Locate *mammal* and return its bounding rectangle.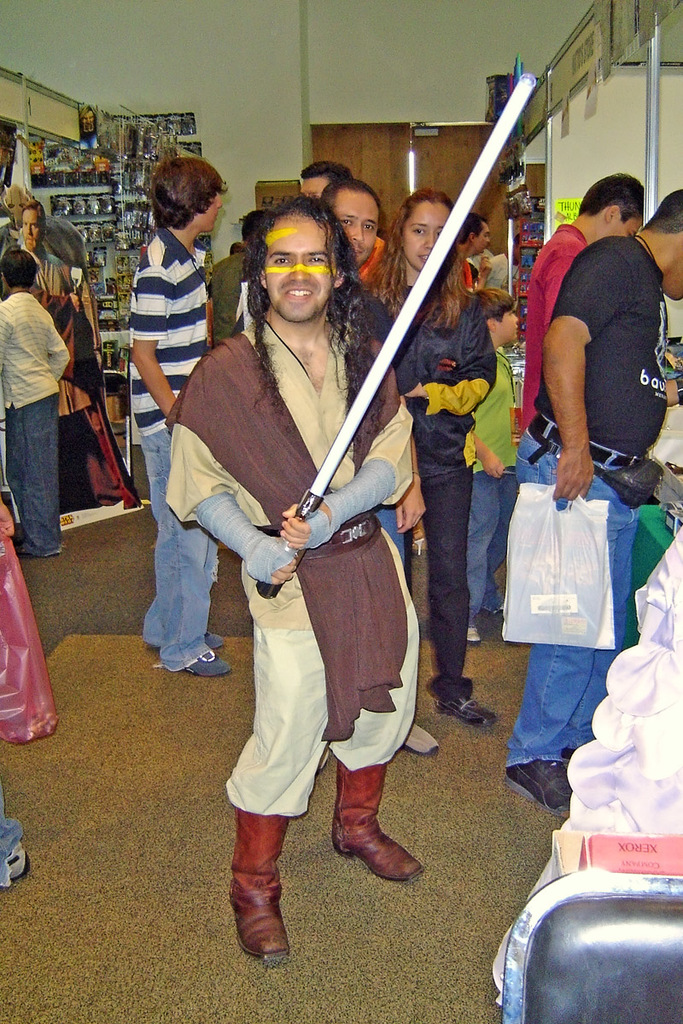
detection(380, 187, 502, 732).
